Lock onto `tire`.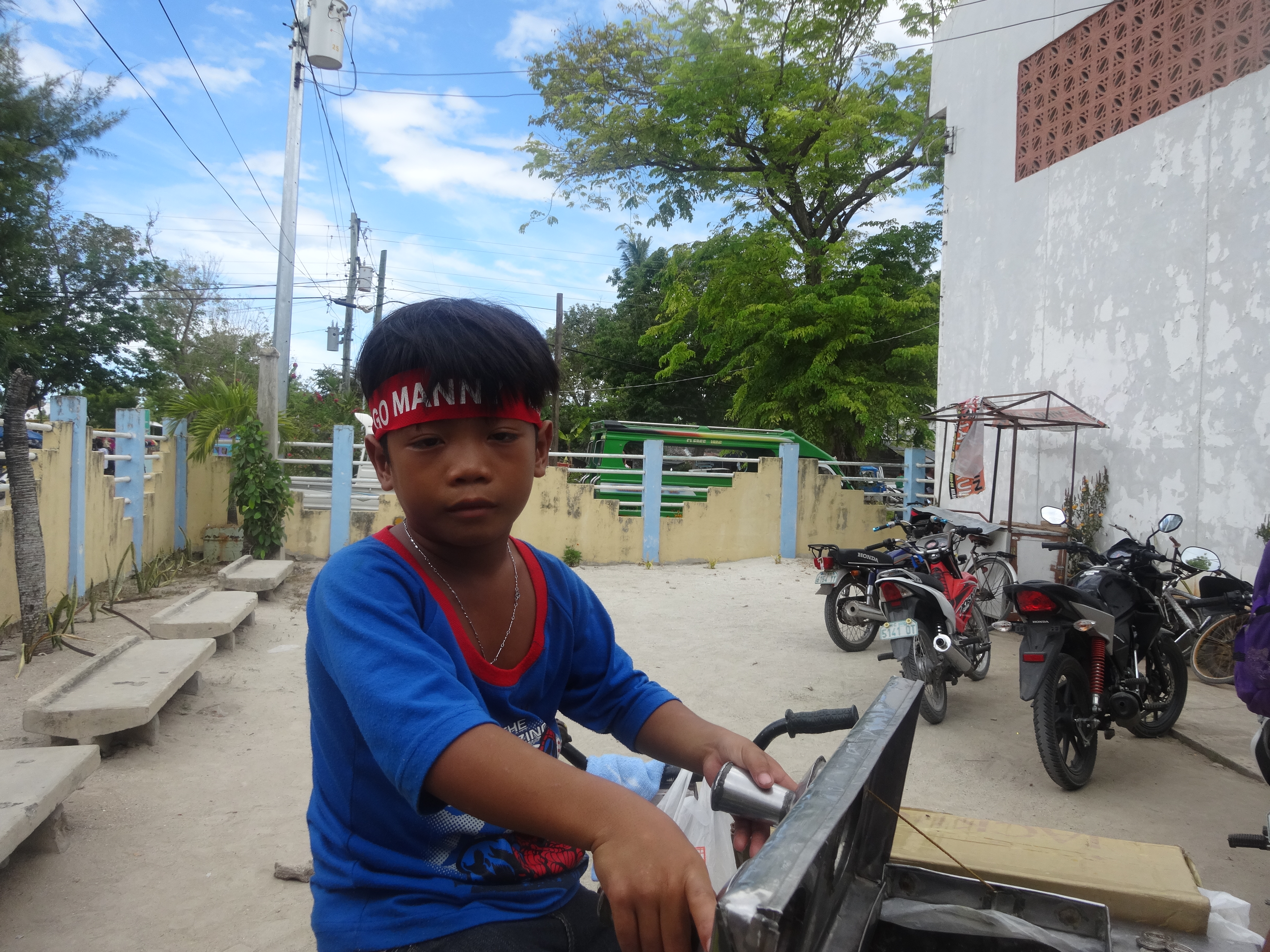
Locked: locate(288, 164, 309, 192).
